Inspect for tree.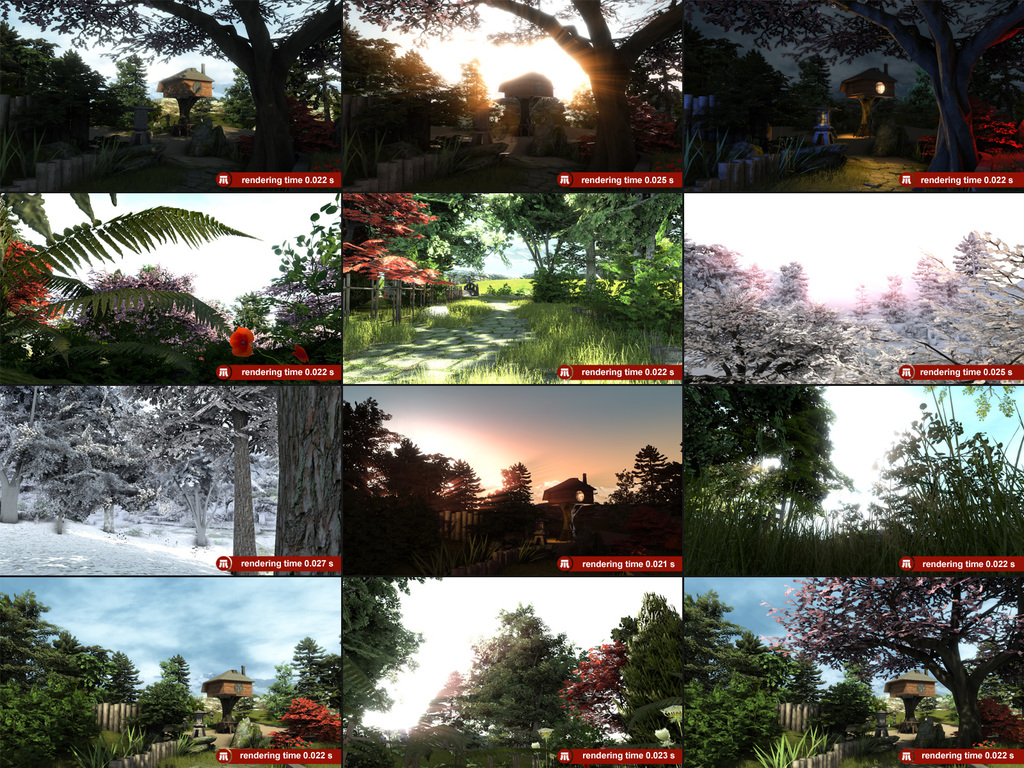
Inspection: [x1=0, y1=3, x2=340, y2=193].
